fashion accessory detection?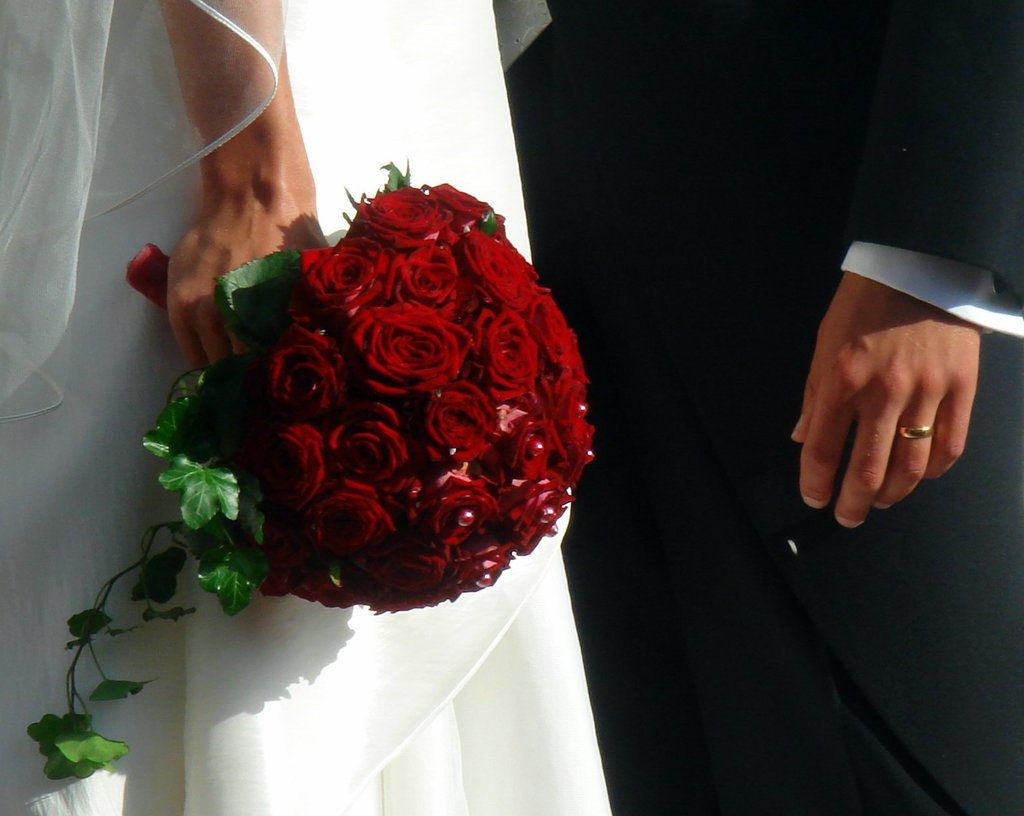
pyautogui.locateOnScreen(897, 424, 938, 437)
